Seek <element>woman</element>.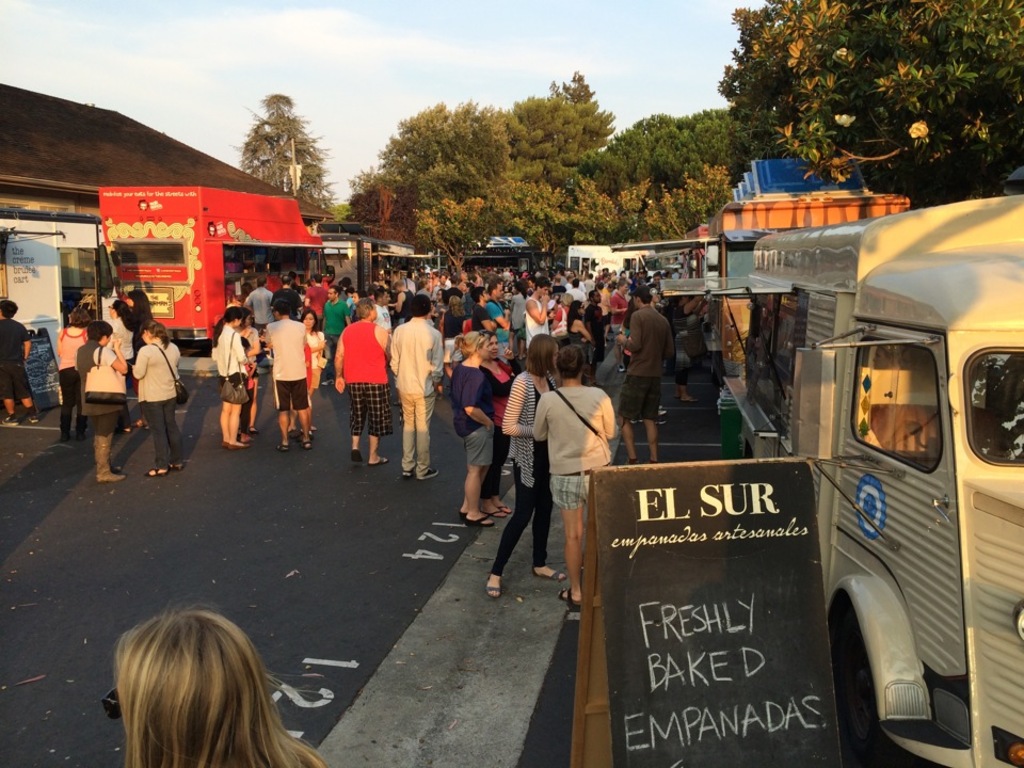
rect(212, 304, 246, 449).
